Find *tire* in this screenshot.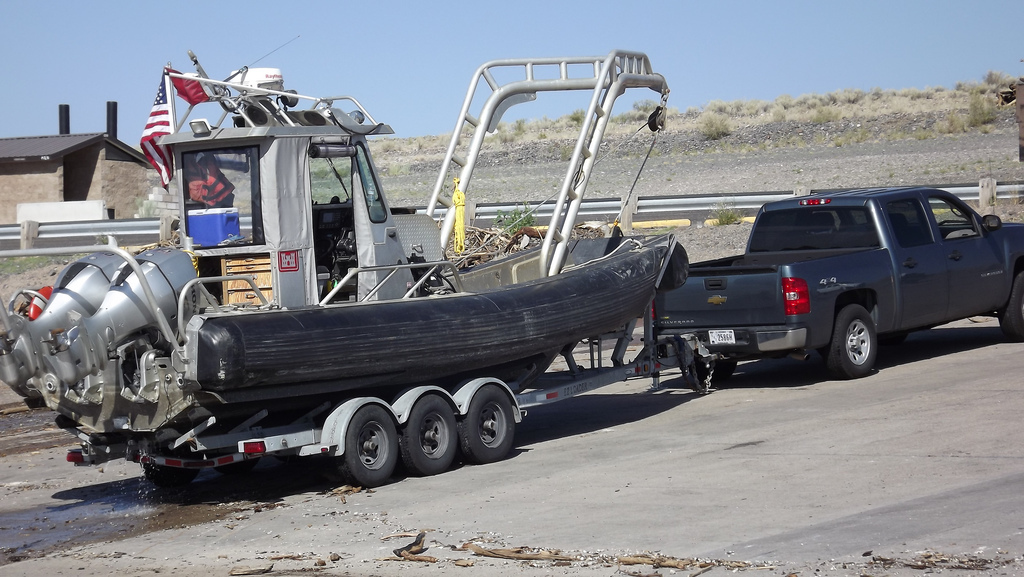
The bounding box for *tire* is [331,401,397,490].
